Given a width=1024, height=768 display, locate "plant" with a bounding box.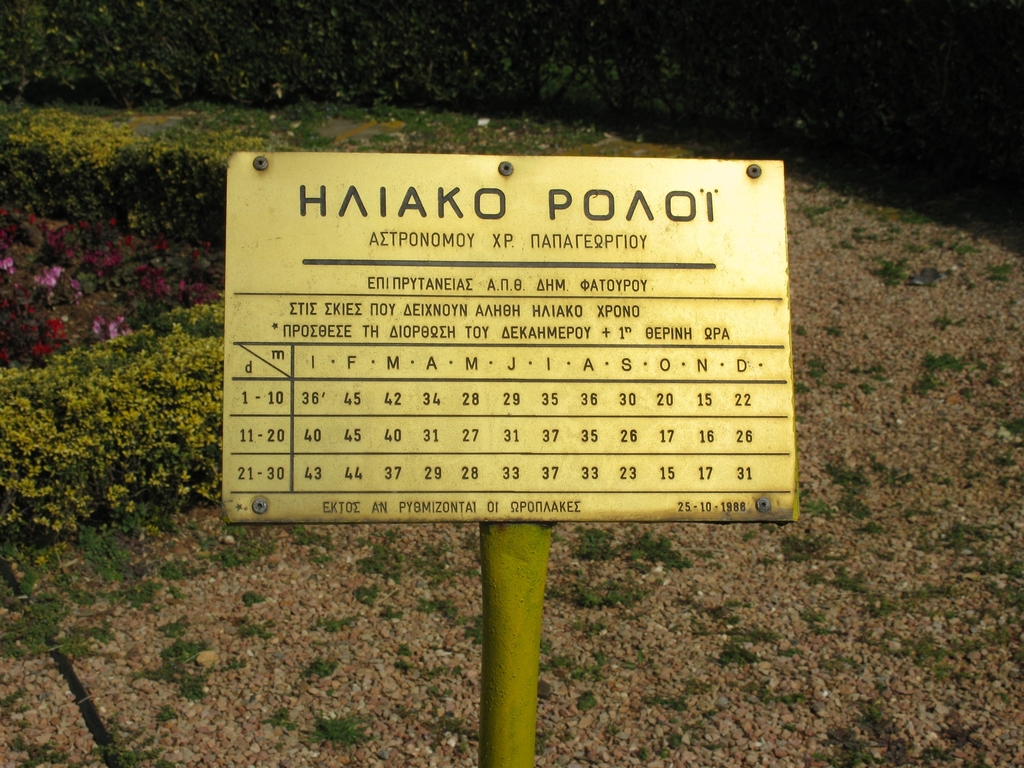
Located: bbox=(24, 744, 72, 765).
